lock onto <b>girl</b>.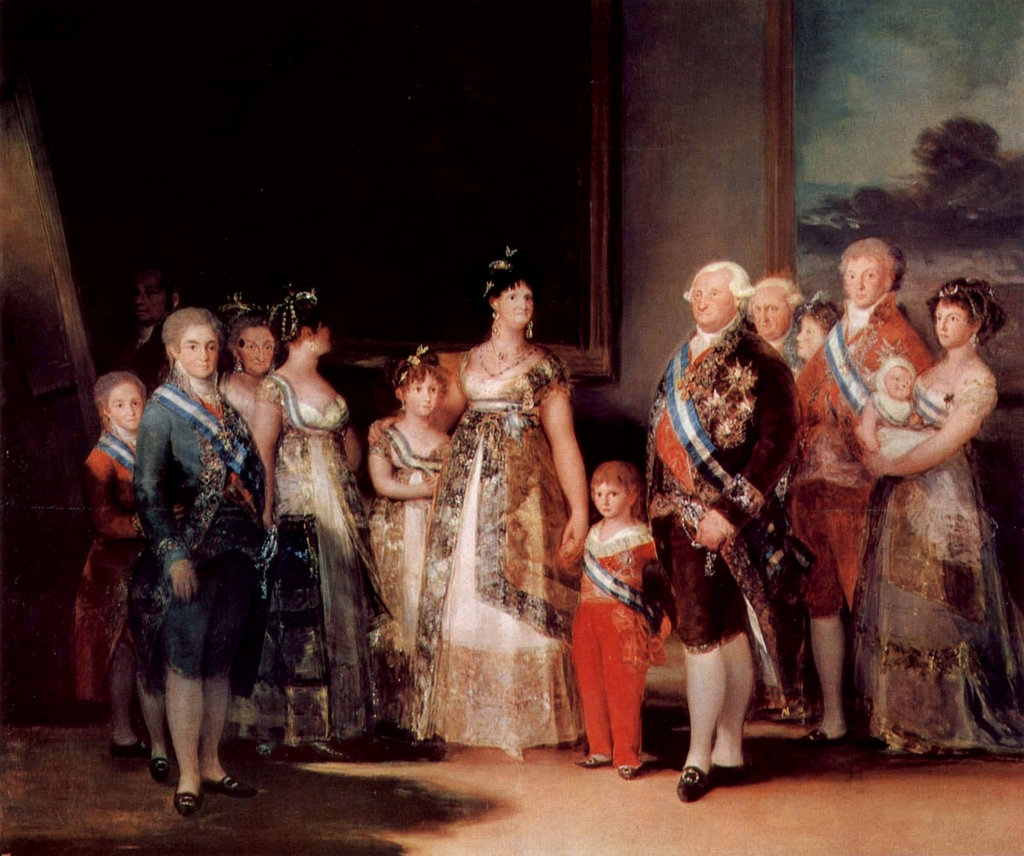
Locked: box(369, 345, 448, 732).
